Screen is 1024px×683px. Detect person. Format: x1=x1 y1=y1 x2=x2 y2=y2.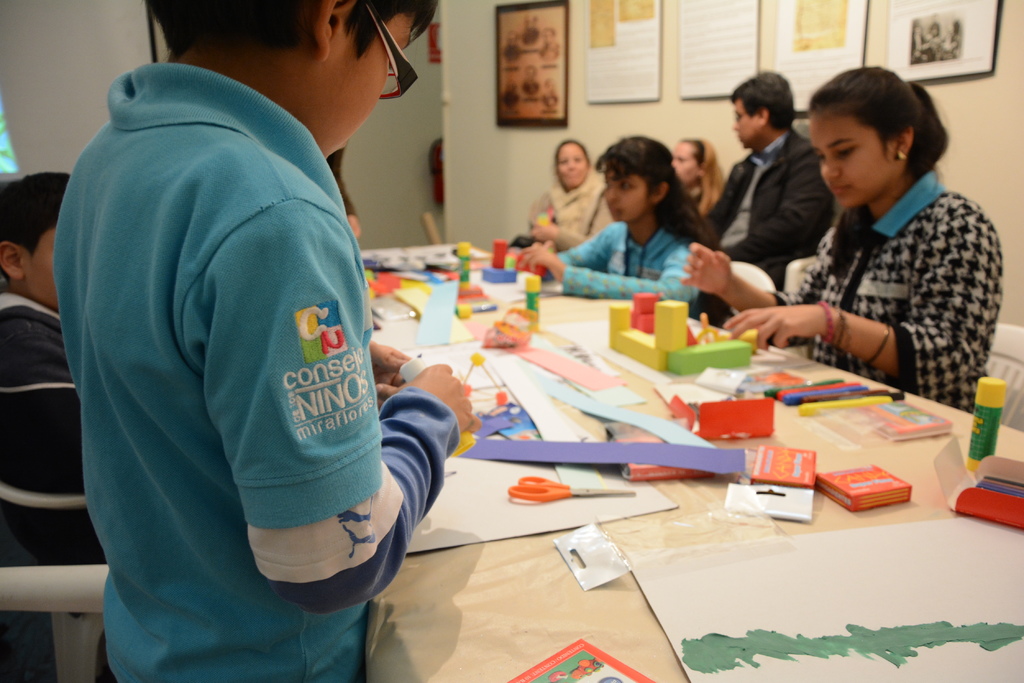
x1=527 y1=140 x2=617 y2=251.
